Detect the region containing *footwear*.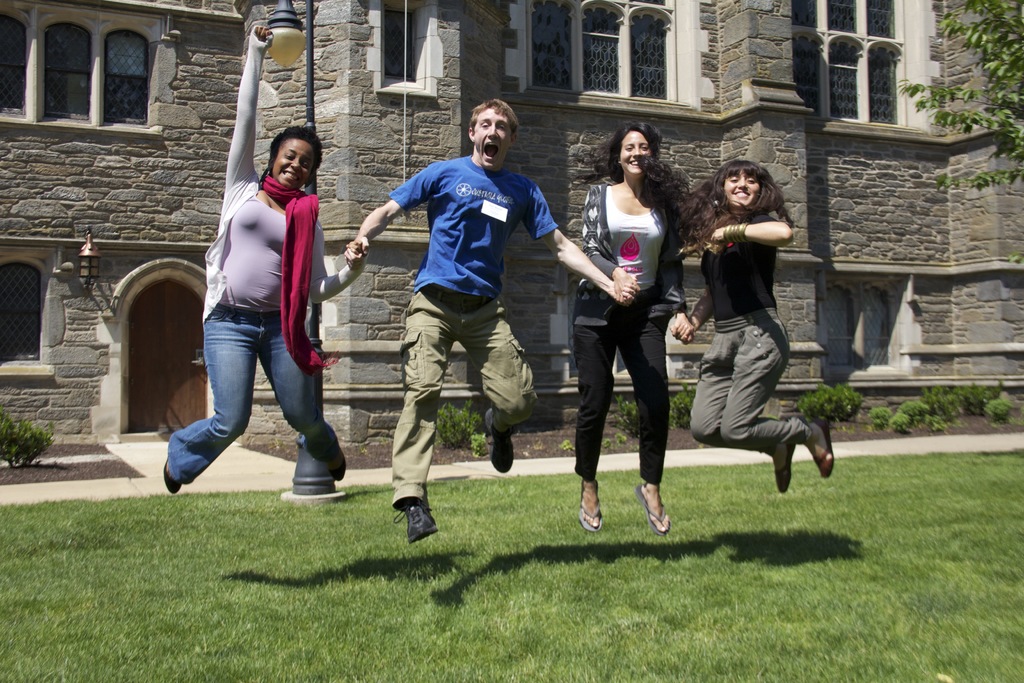
l=163, t=461, r=182, b=497.
